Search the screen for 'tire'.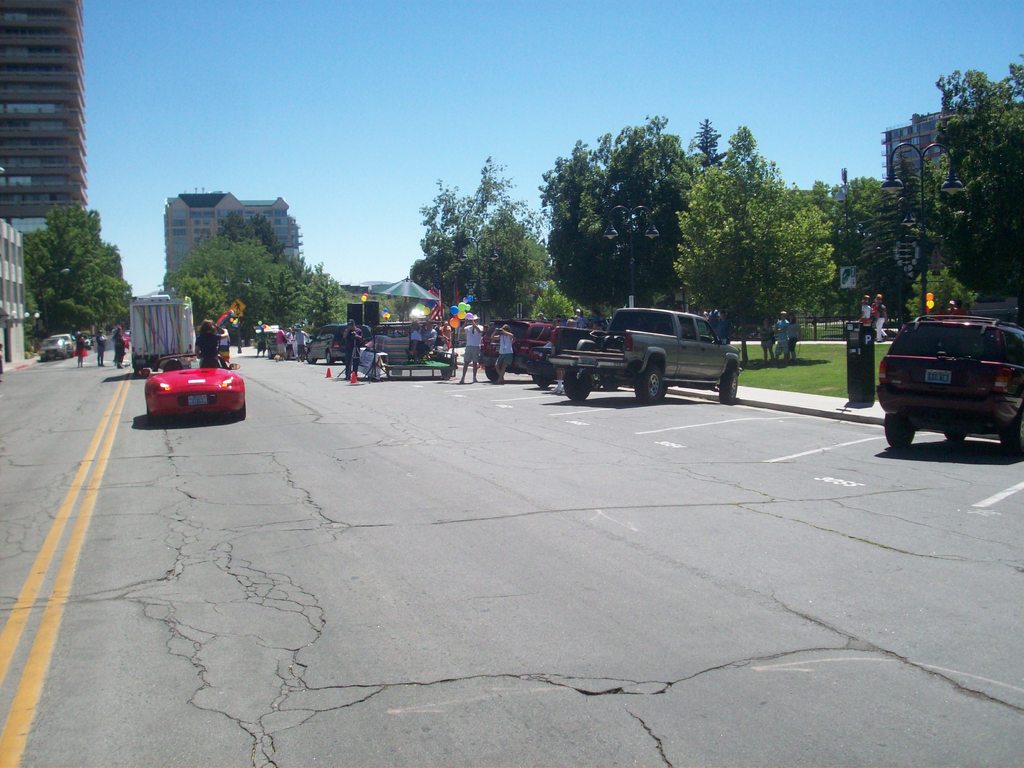
Found at {"x1": 947, "y1": 432, "x2": 966, "y2": 442}.
